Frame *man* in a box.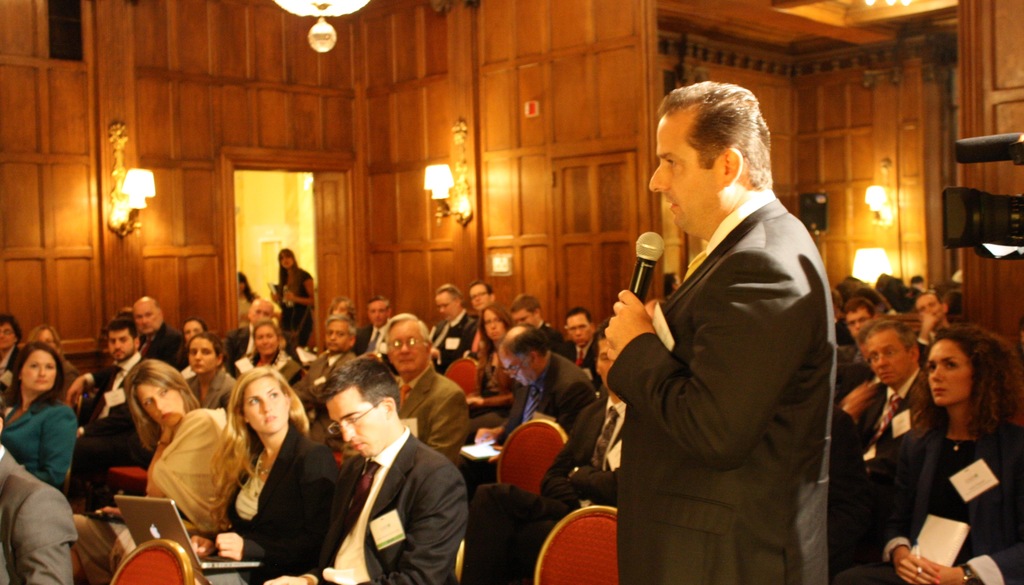
[left=0, top=403, right=82, bottom=584].
